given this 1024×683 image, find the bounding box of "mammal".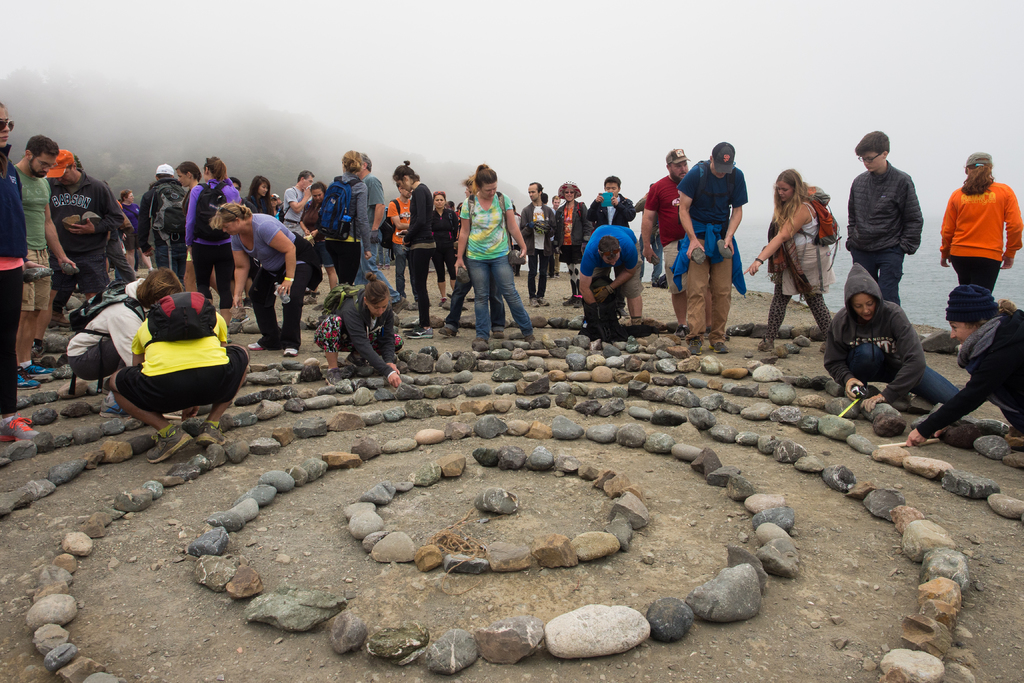
bbox=[449, 200, 452, 210].
